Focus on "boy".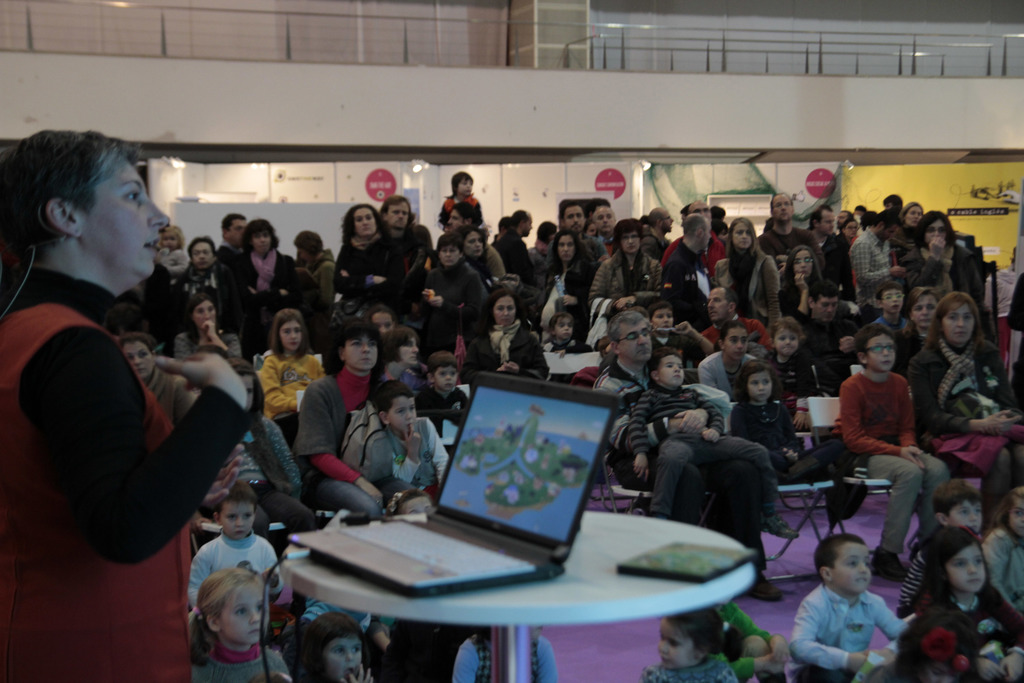
Focused at left=438, top=169, right=484, bottom=231.
